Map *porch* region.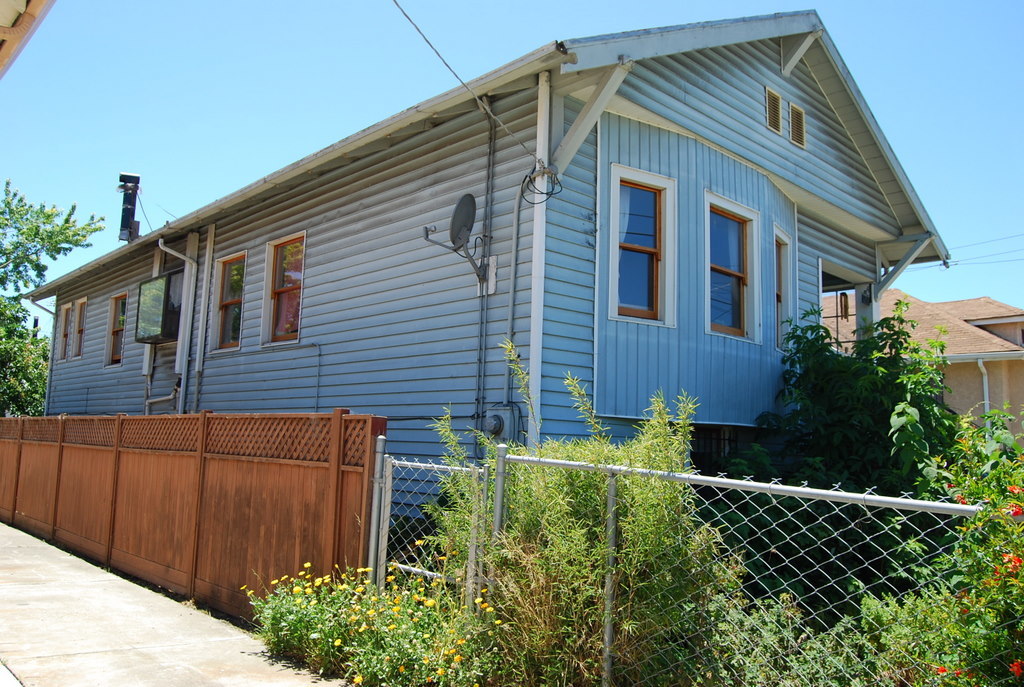
Mapped to x1=0 y1=407 x2=386 y2=660.
